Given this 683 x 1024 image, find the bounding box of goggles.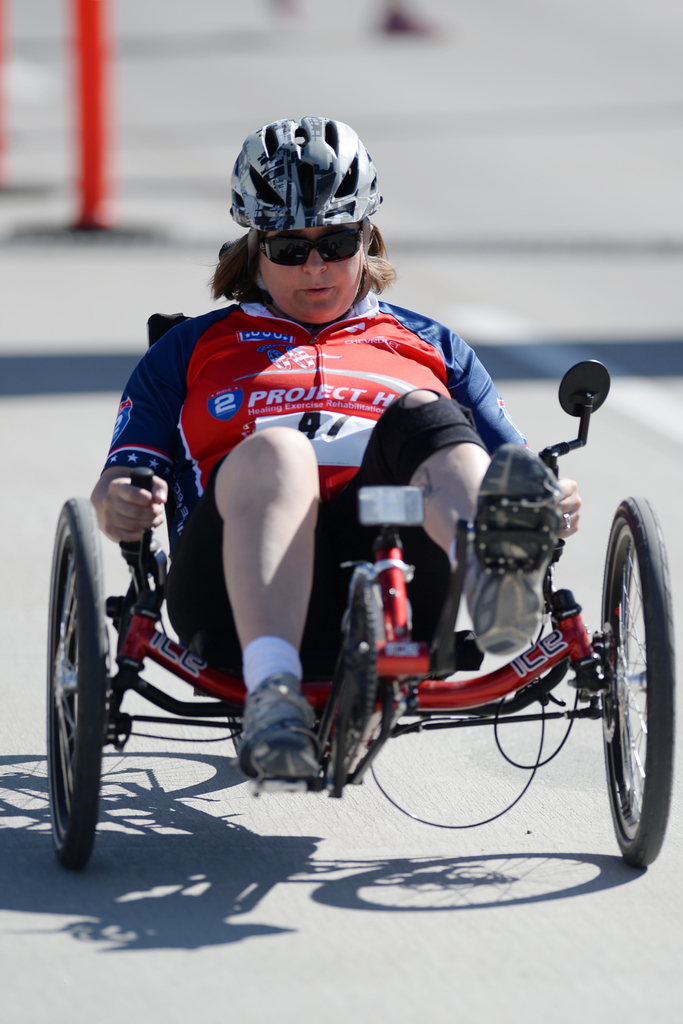
BBox(243, 208, 378, 267).
